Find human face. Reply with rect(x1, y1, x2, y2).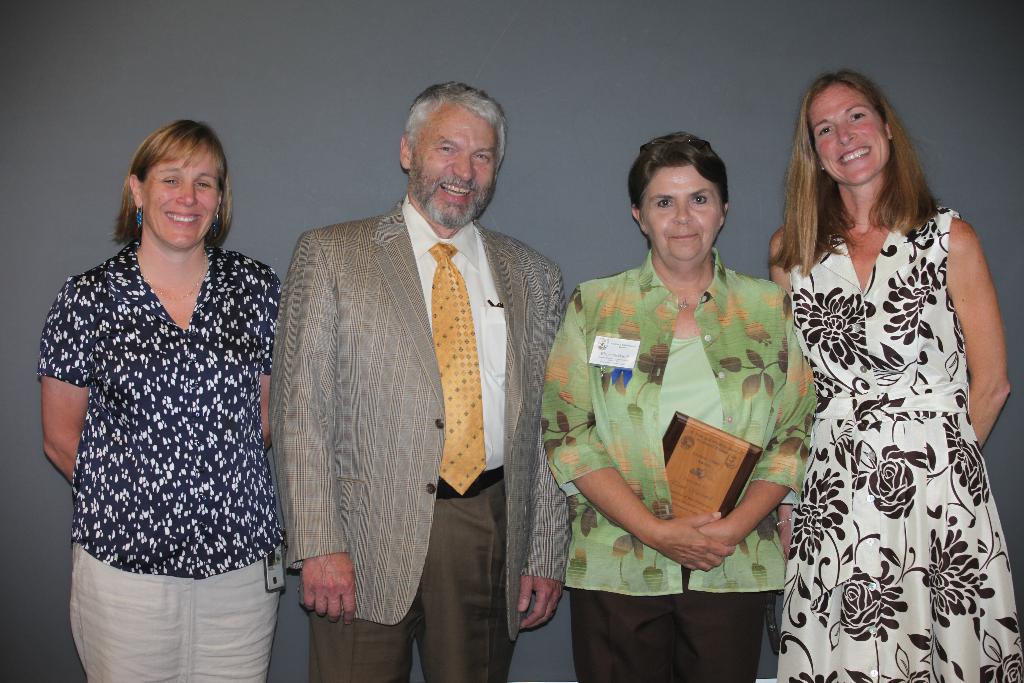
rect(804, 82, 892, 188).
